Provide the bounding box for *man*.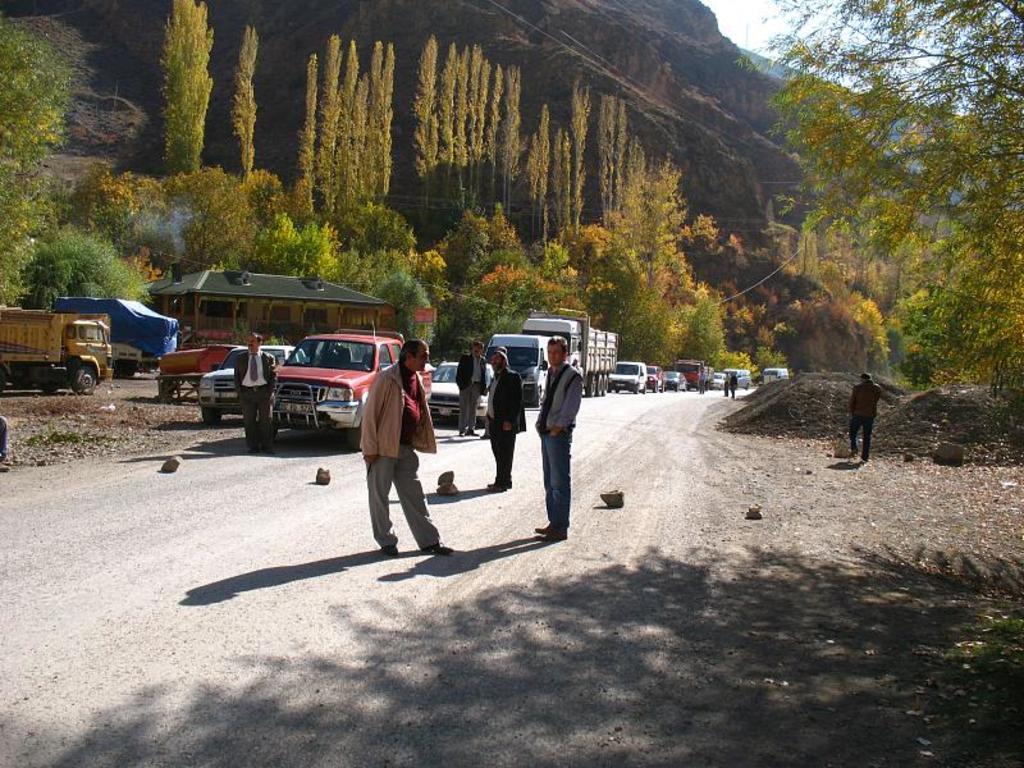
left=362, top=339, right=457, bottom=559.
